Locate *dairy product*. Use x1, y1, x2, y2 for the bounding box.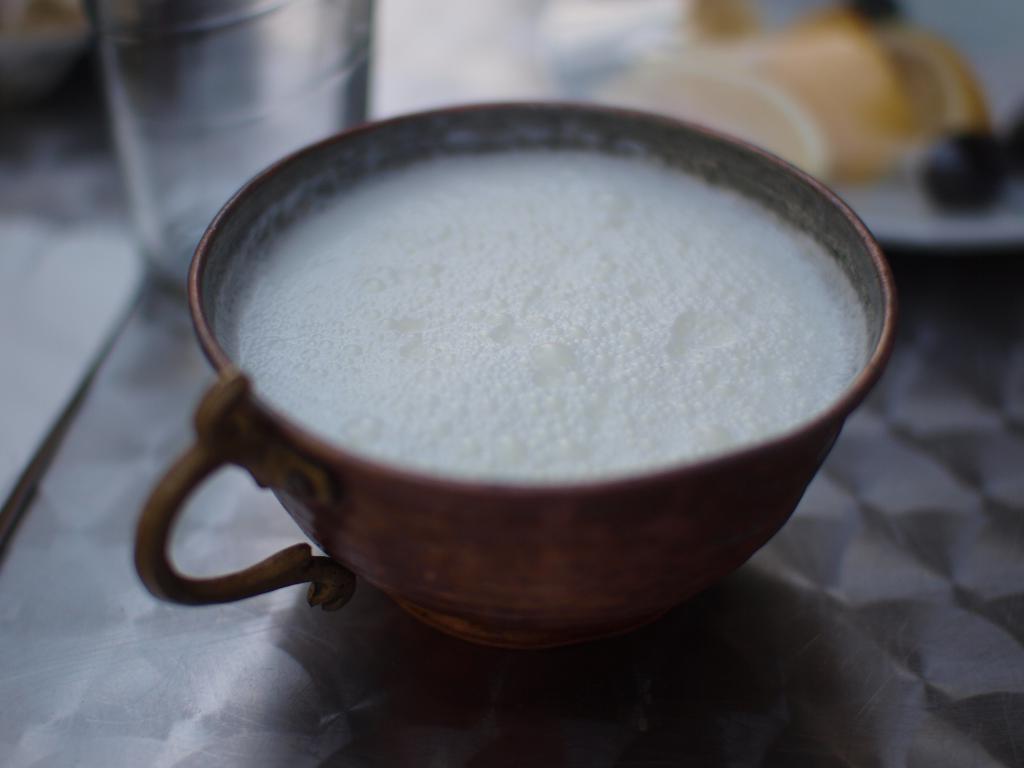
224, 146, 866, 488.
